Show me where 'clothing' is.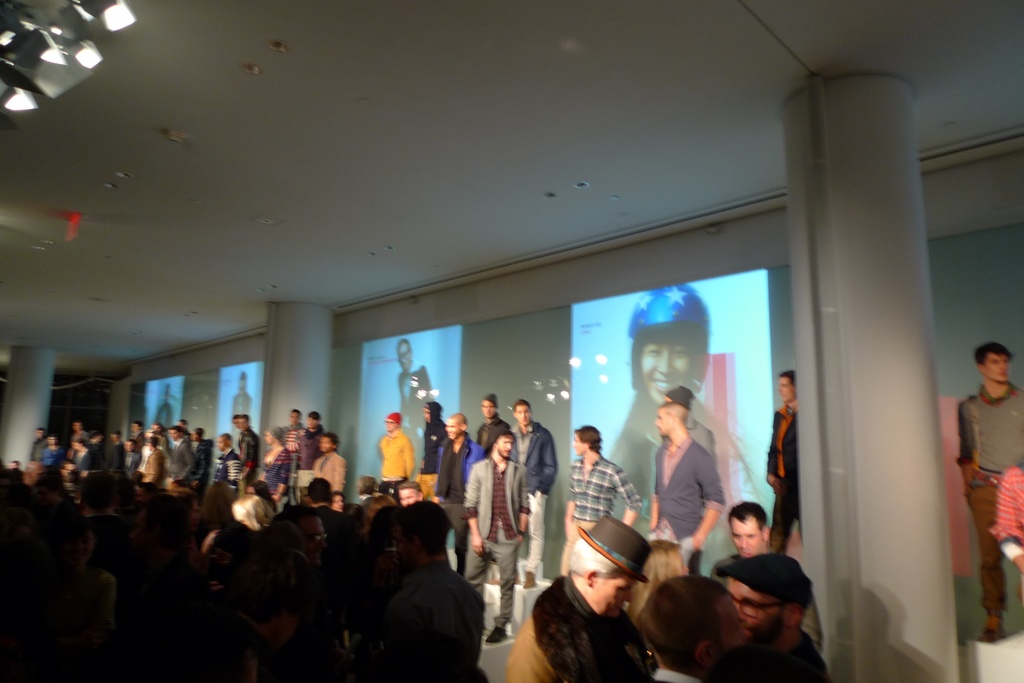
'clothing' is at 434, 437, 476, 555.
